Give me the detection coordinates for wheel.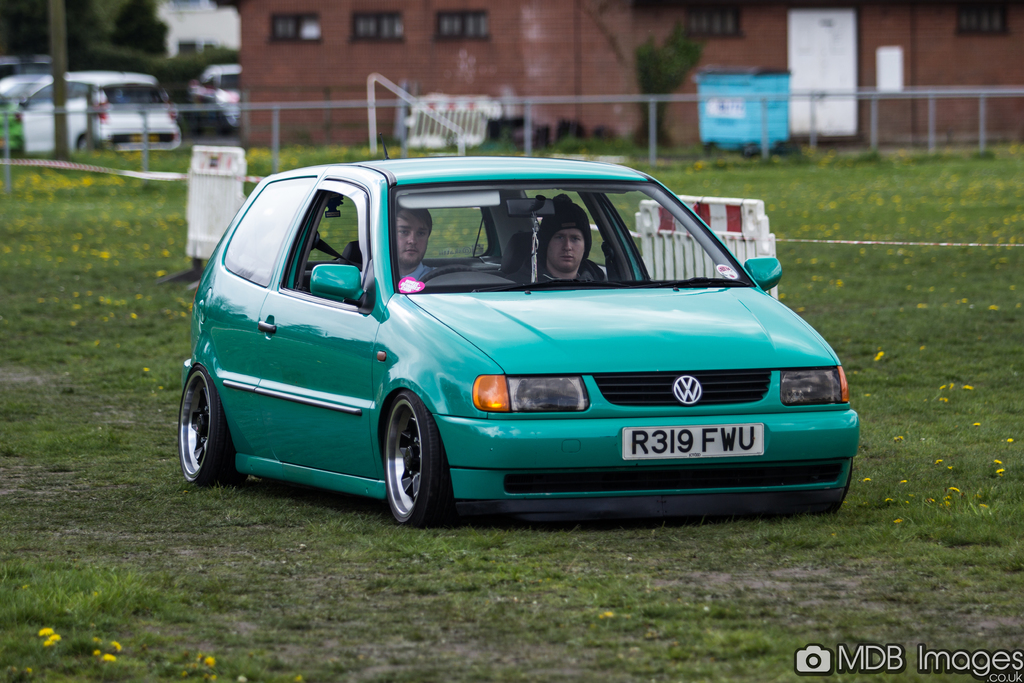
<region>376, 400, 446, 518</region>.
